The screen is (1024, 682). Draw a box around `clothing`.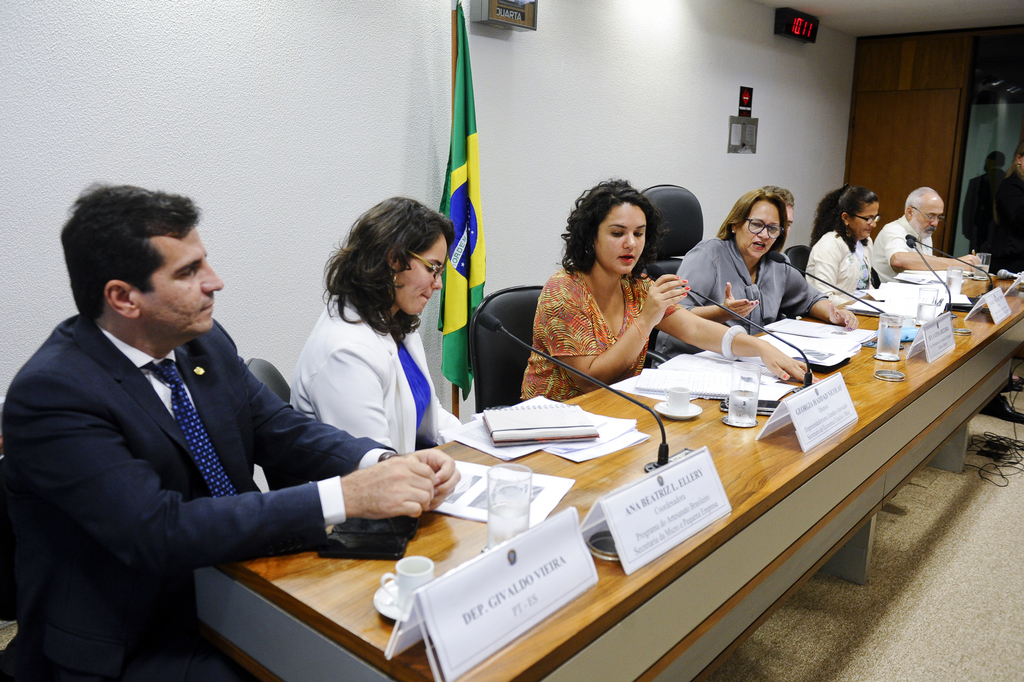
detection(991, 170, 1023, 268).
